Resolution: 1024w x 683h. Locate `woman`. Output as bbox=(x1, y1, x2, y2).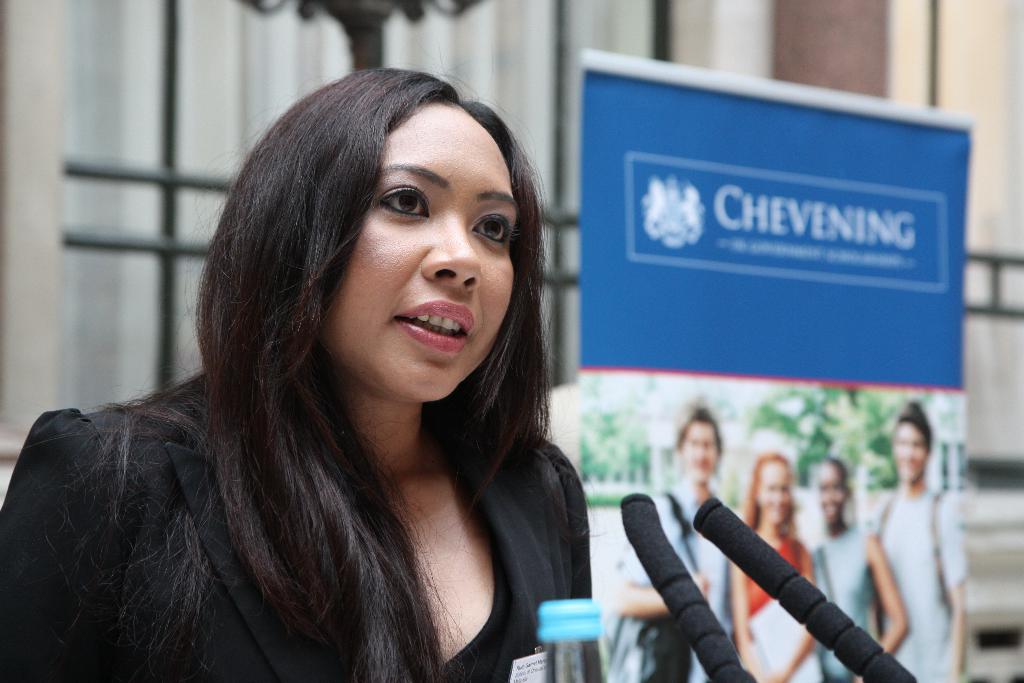
bbox=(34, 63, 635, 674).
